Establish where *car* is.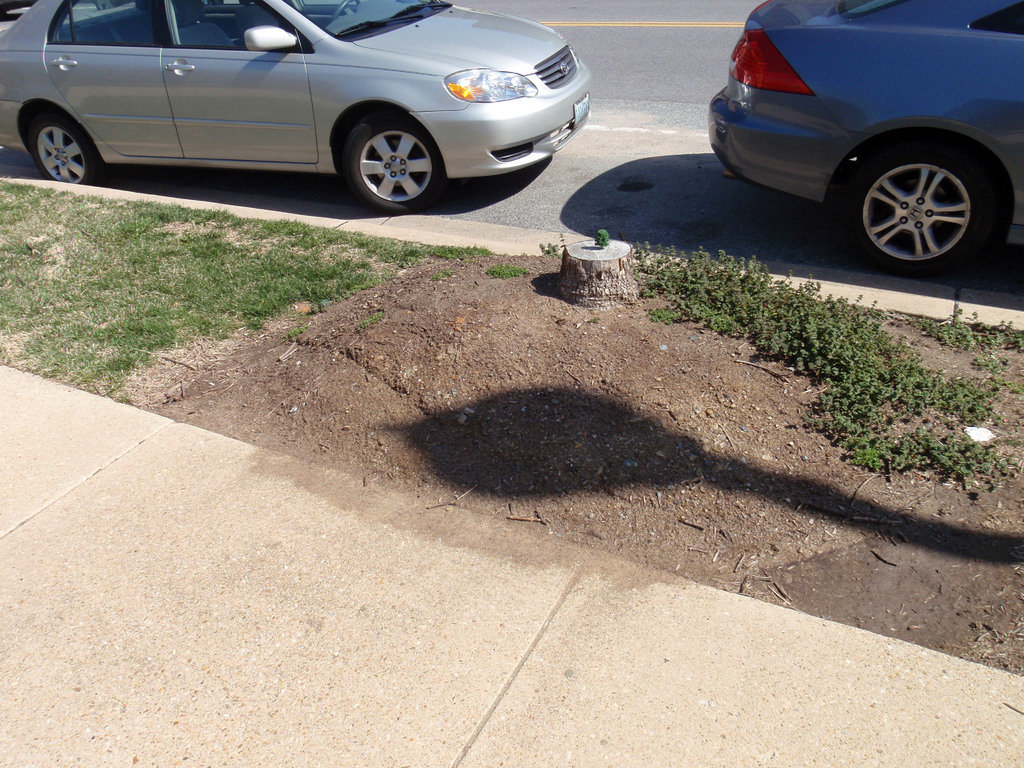
Established at (left=708, top=0, right=1023, bottom=280).
